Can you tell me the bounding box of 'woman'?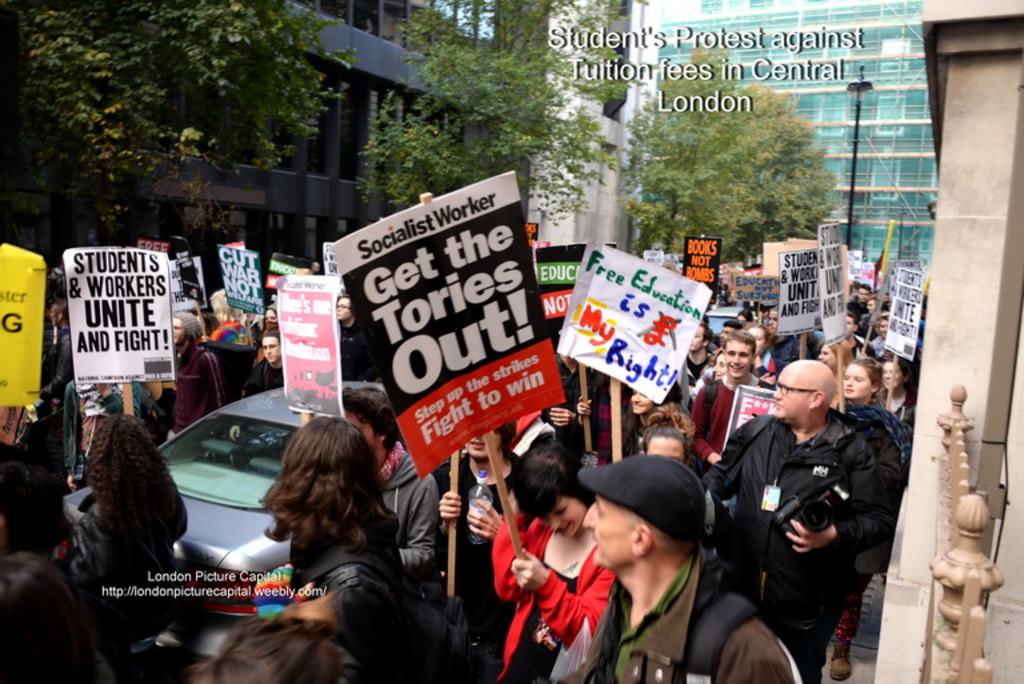
{"left": 812, "top": 335, "right": 860, "bottom": 408}.
